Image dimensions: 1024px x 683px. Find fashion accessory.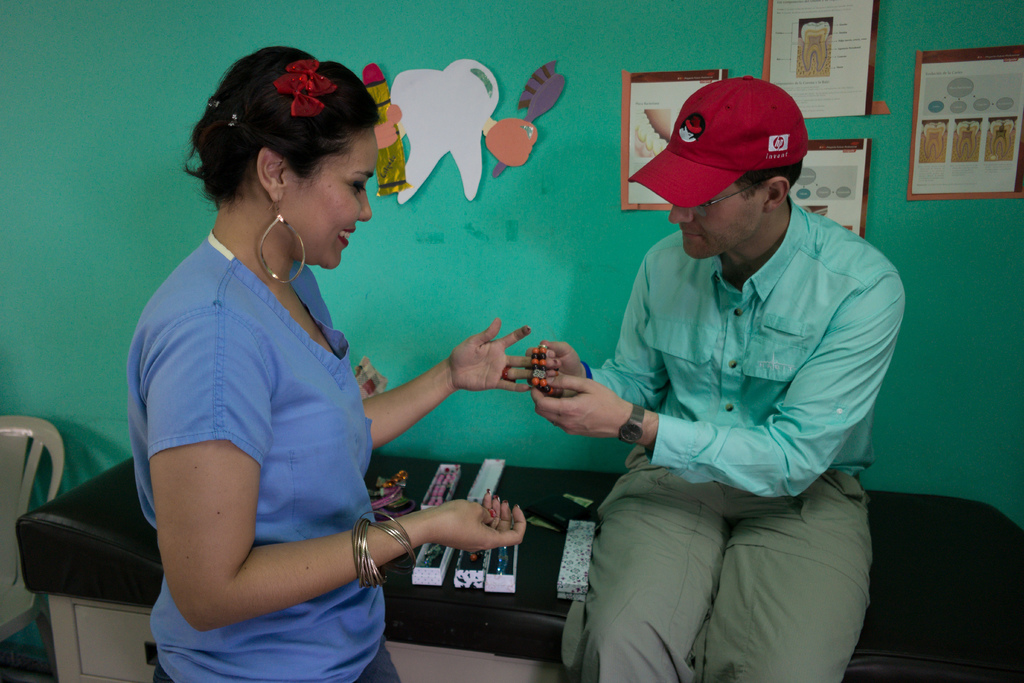
(207, 97, 220, 106).
